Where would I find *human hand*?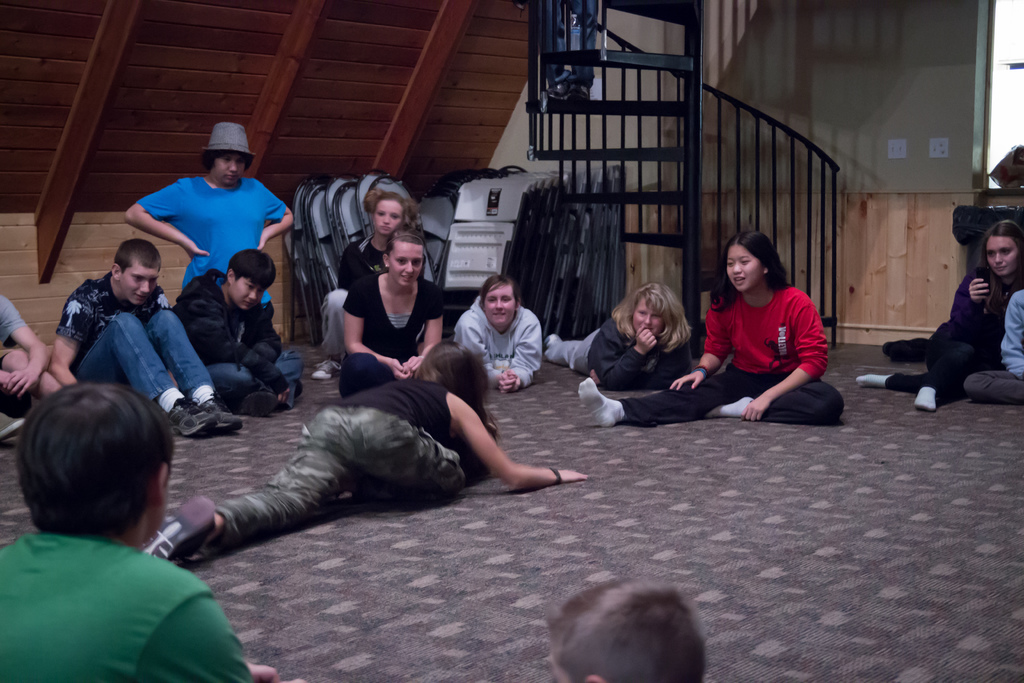
At Rect(3, 368, 38, 400).
